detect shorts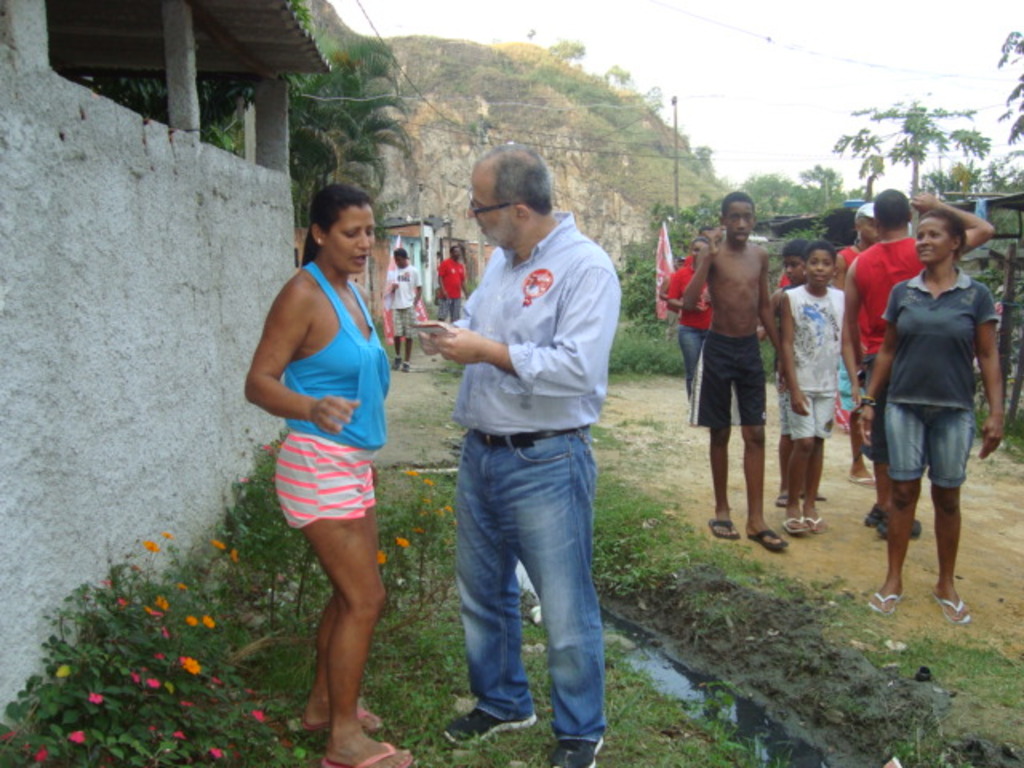
bbox(390, 306, 410, 333)
